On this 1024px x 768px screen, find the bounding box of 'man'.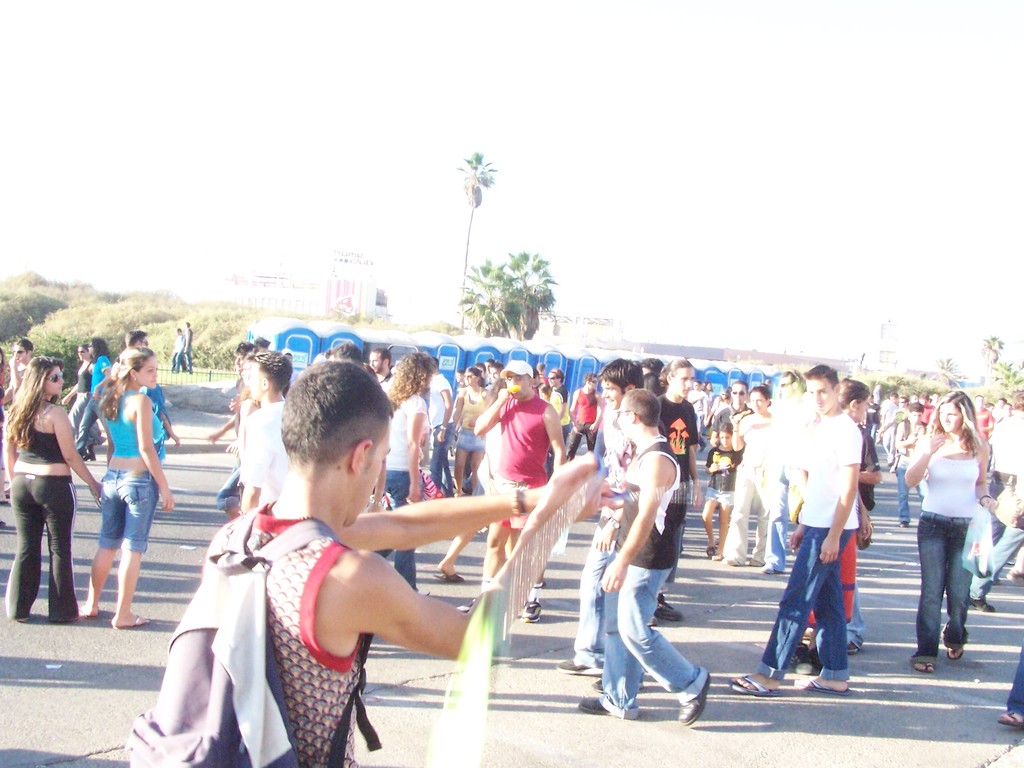
Bounding box: <region>916, 390, 935, 420</region>.
